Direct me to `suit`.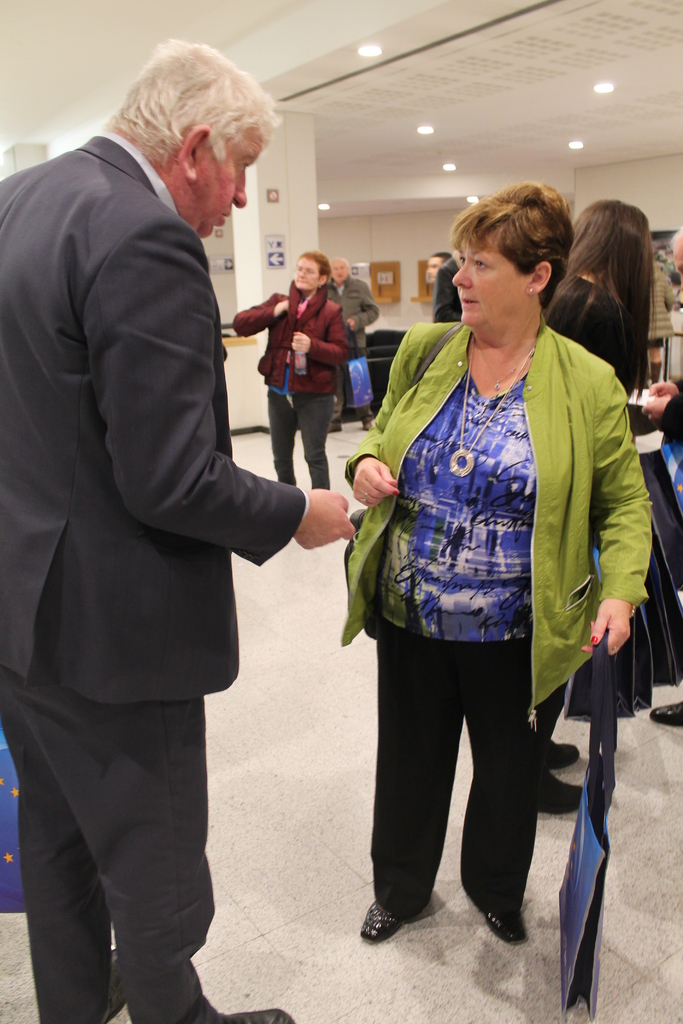
Direction: locate(17, 39, 315, 929).
